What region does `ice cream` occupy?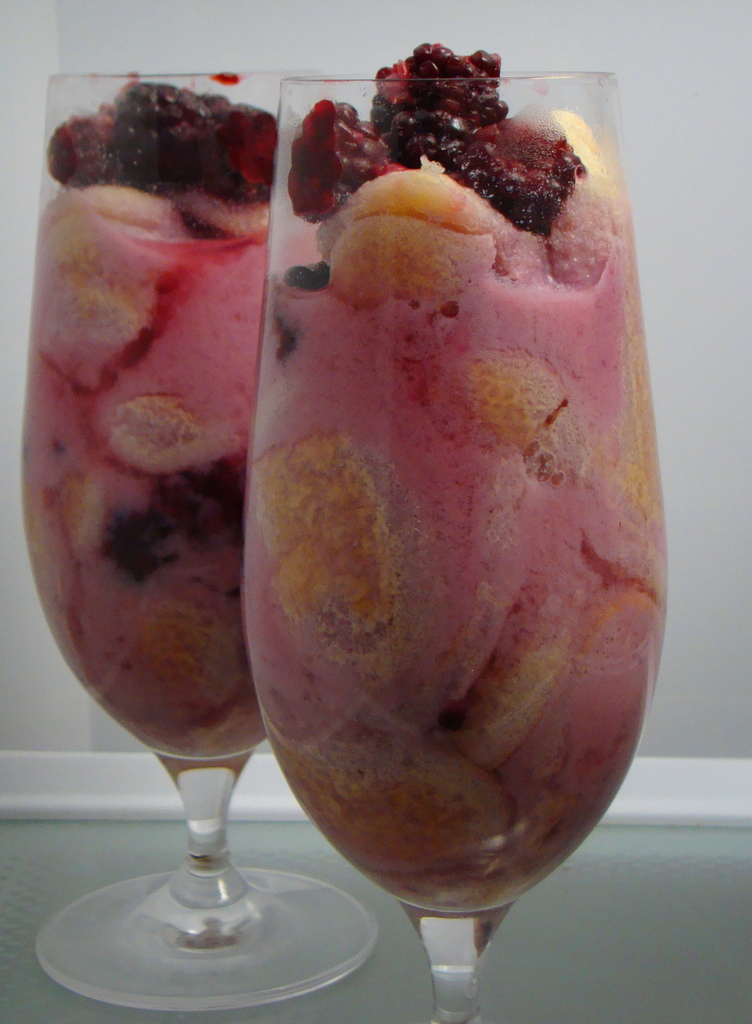
region(20, 82, 282, 762).
